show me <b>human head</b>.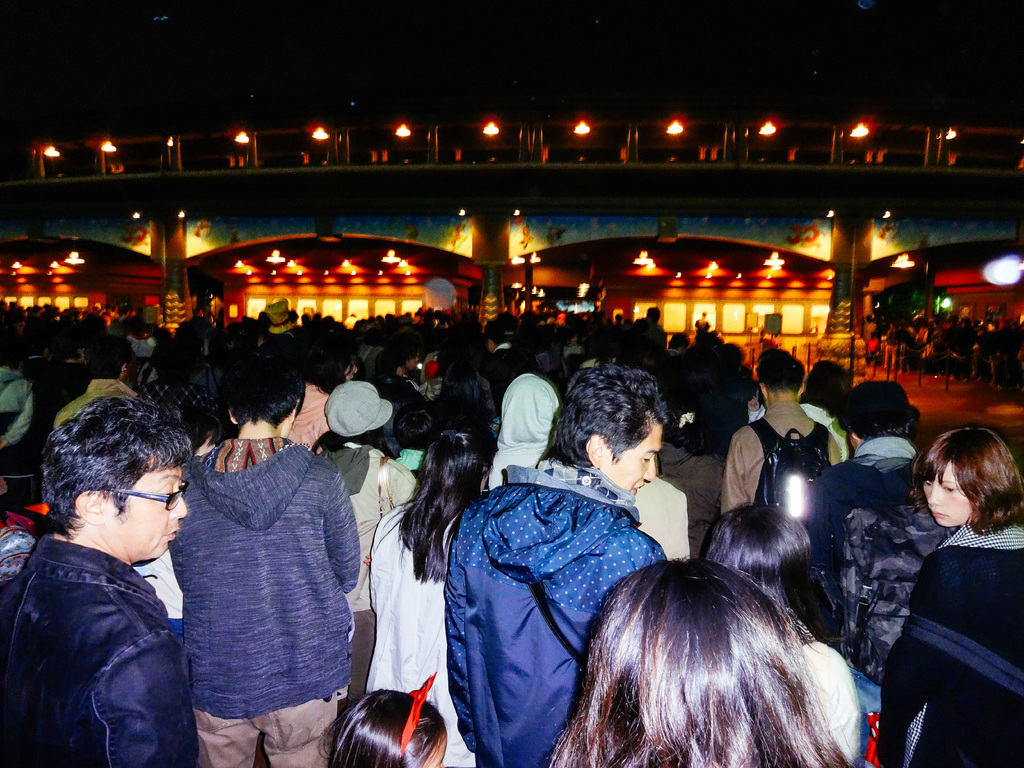
<b>human head</b> is here: x1=694, y1=503, x2=824, y2=636.
